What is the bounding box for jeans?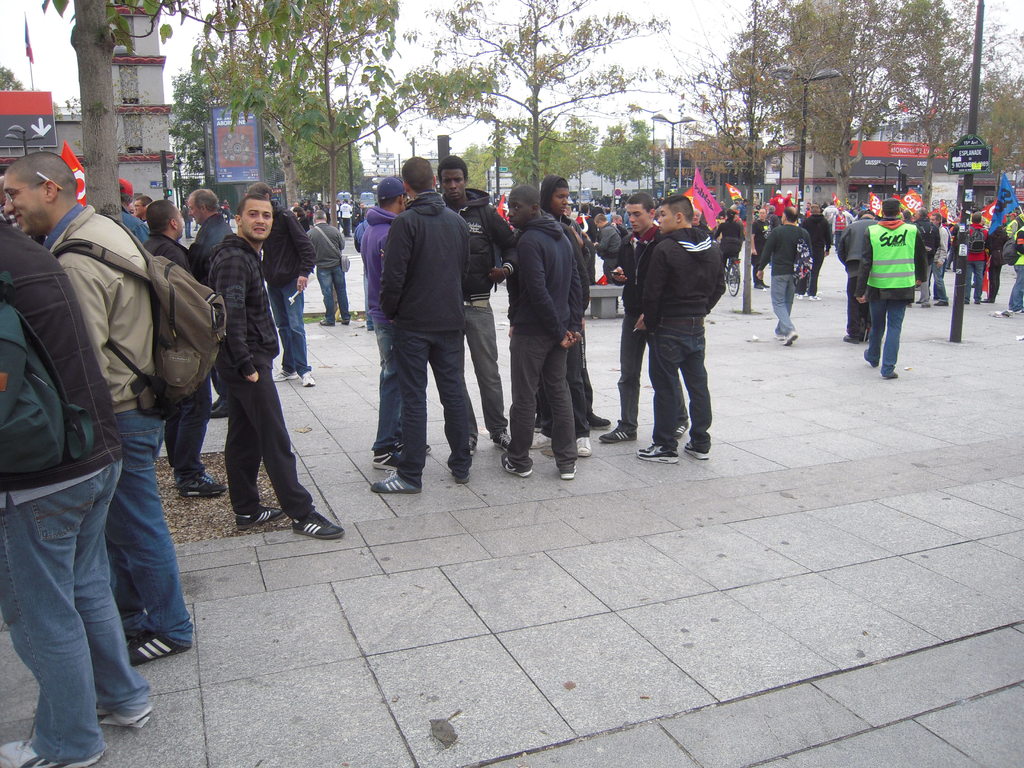
bbox(183, 216, 195, 239).
